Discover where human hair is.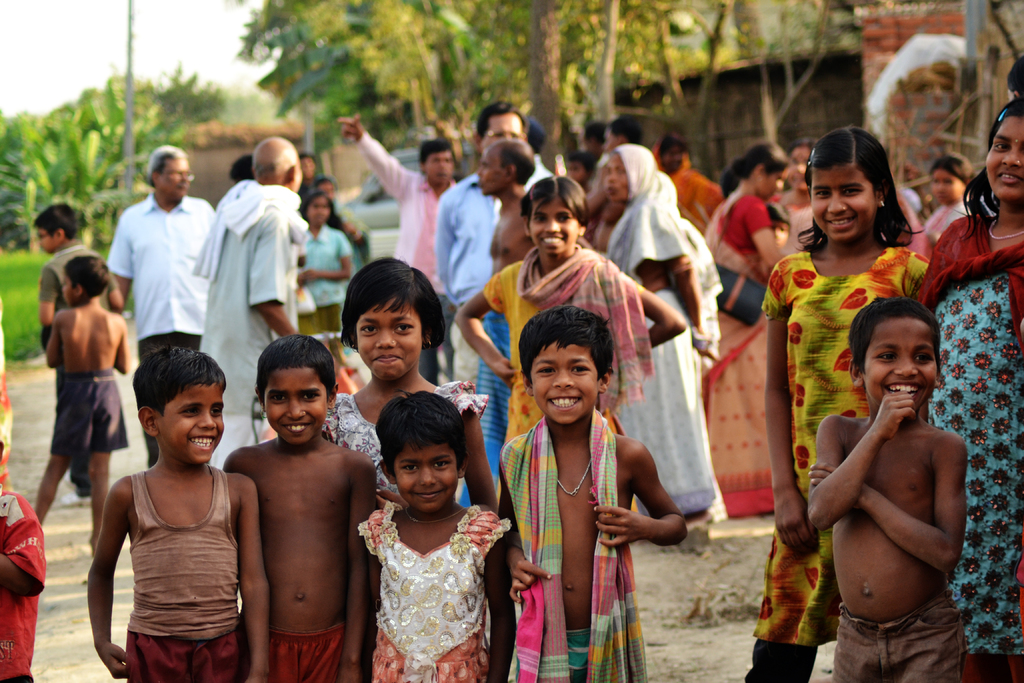
Discovered at 308:173:337:202.
